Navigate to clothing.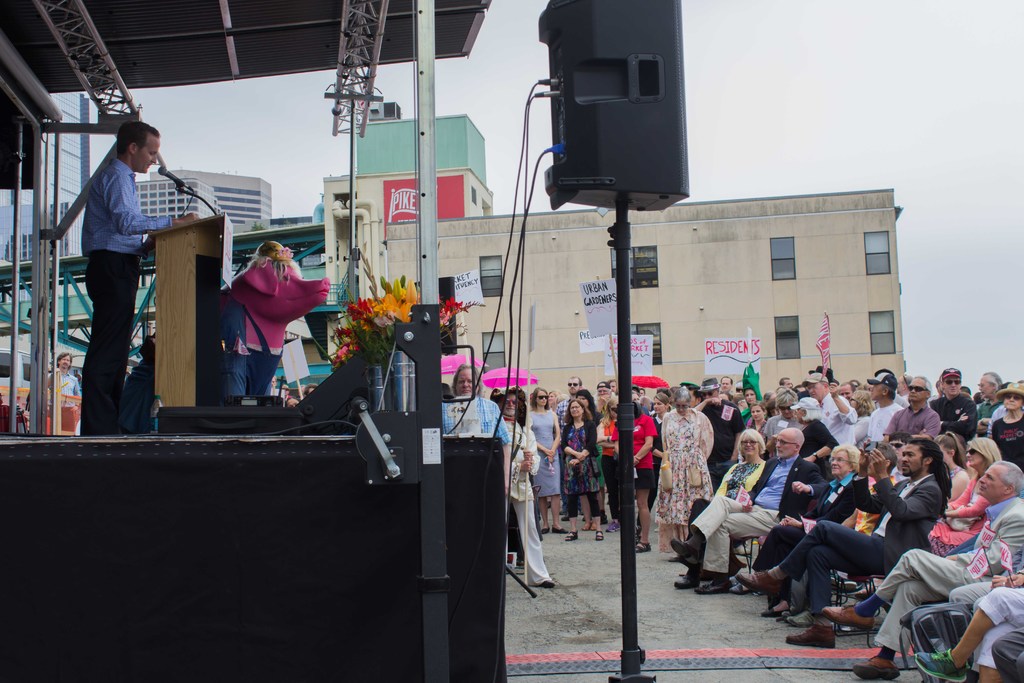
Navigation target: 933:368:964:382.
